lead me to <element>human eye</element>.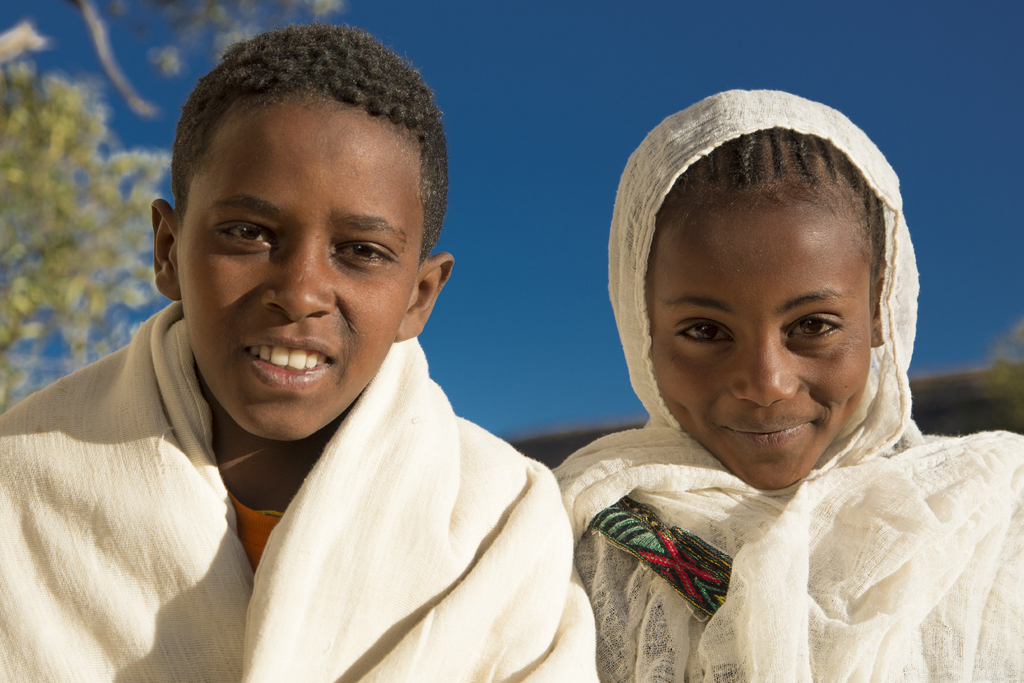
Lead to select_region(785, 309, 848, 352).
